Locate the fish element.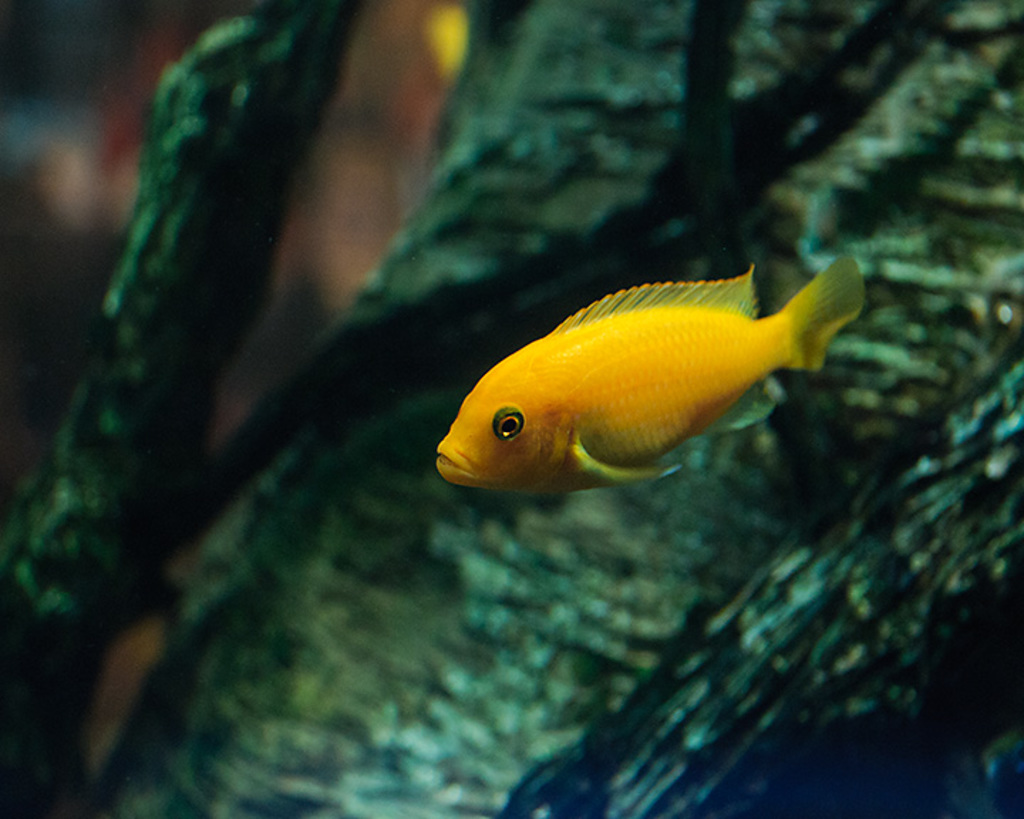
Element bbox: (430,262,852,522).
